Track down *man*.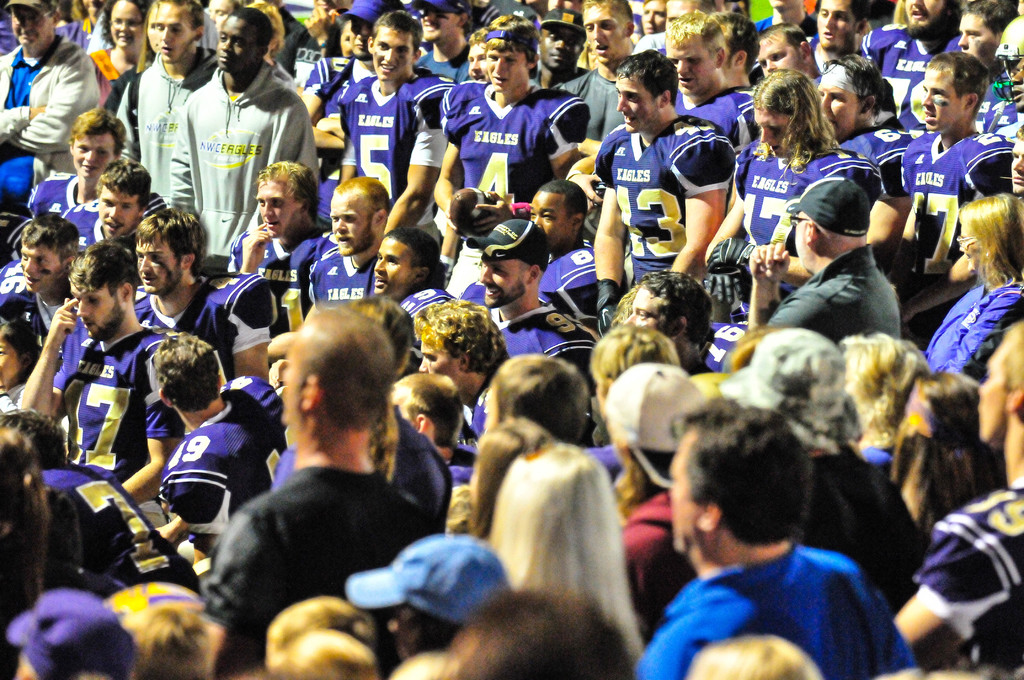
Tracked to bbox=(890, 318, 1023, 679).
